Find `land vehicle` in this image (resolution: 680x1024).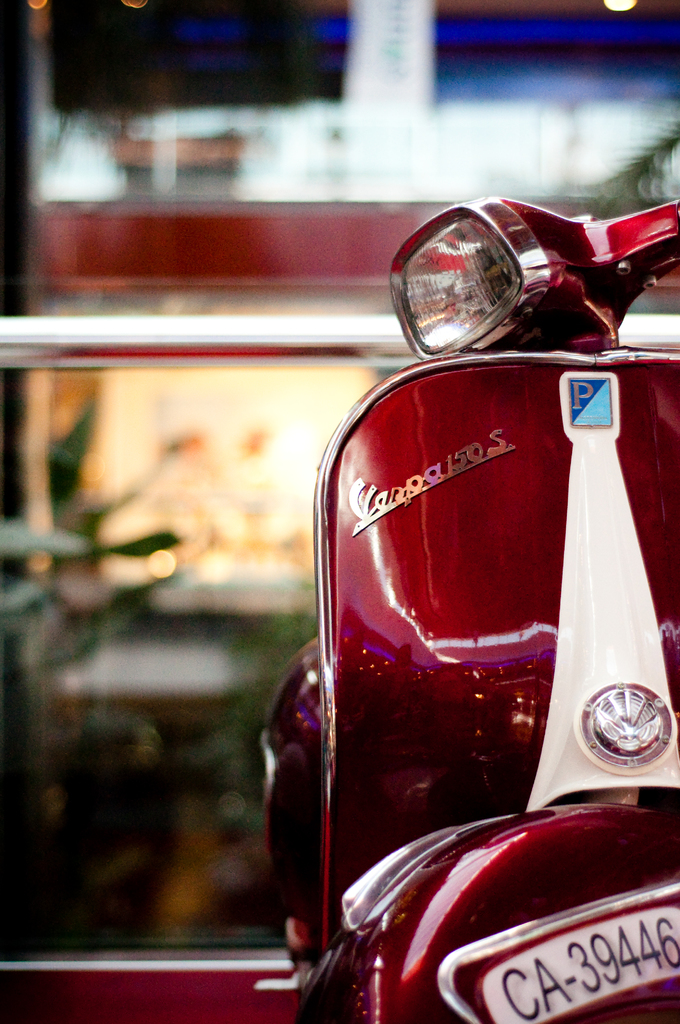
x1=270, y1=216, x2=679, y2=951.
